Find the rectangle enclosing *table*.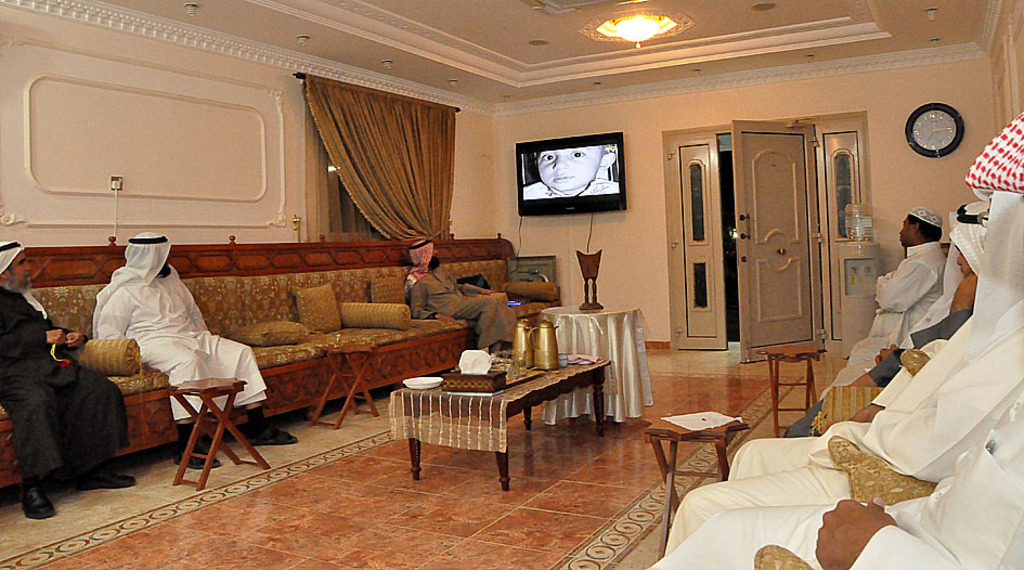
rect(376, 365, 617, 481).
